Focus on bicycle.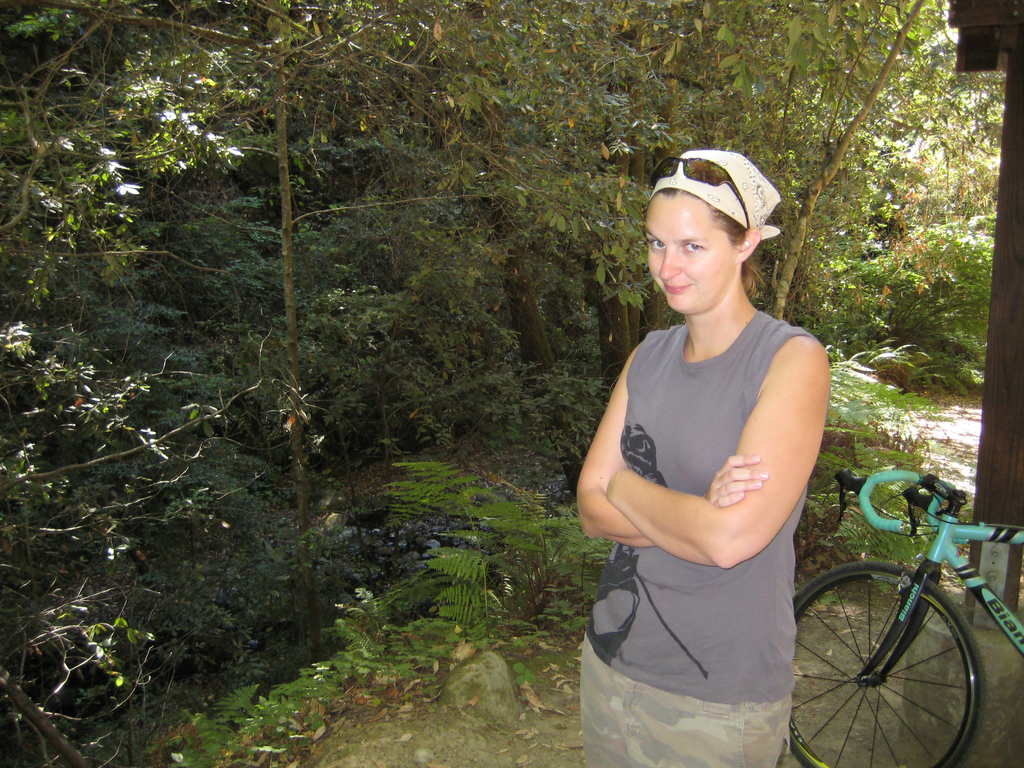
Focused at (758, 444, 1023, 753).
